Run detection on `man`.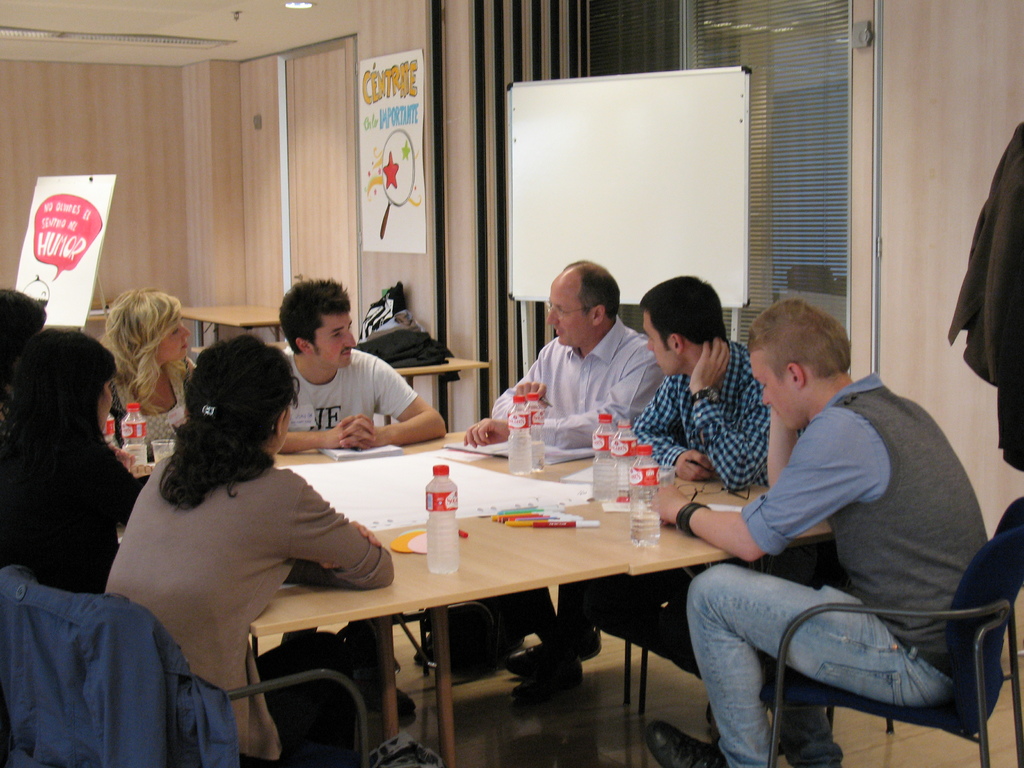
Result: [x1=650, y1=294, x2=993, y2=767].
